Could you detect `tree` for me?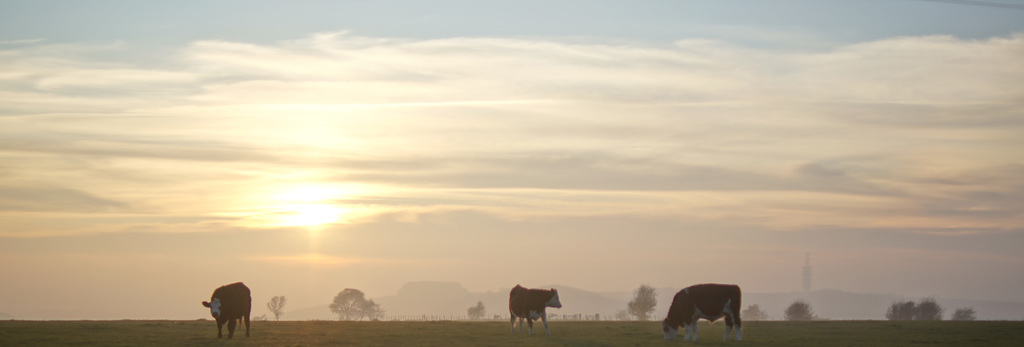
Detection result: 779:298:811:319.
